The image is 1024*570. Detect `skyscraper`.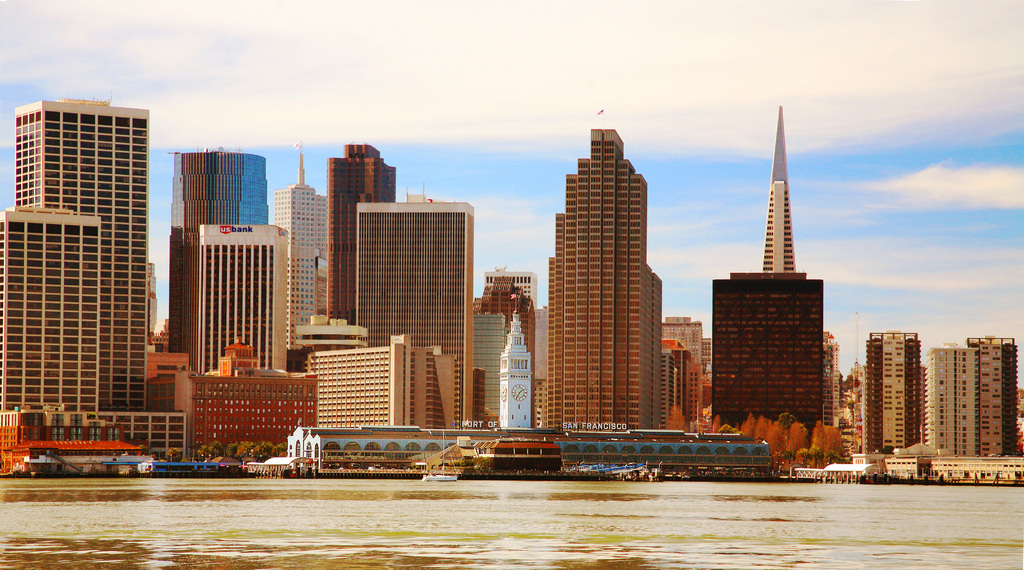
Detection: <box>316,141,397,326</box>.
